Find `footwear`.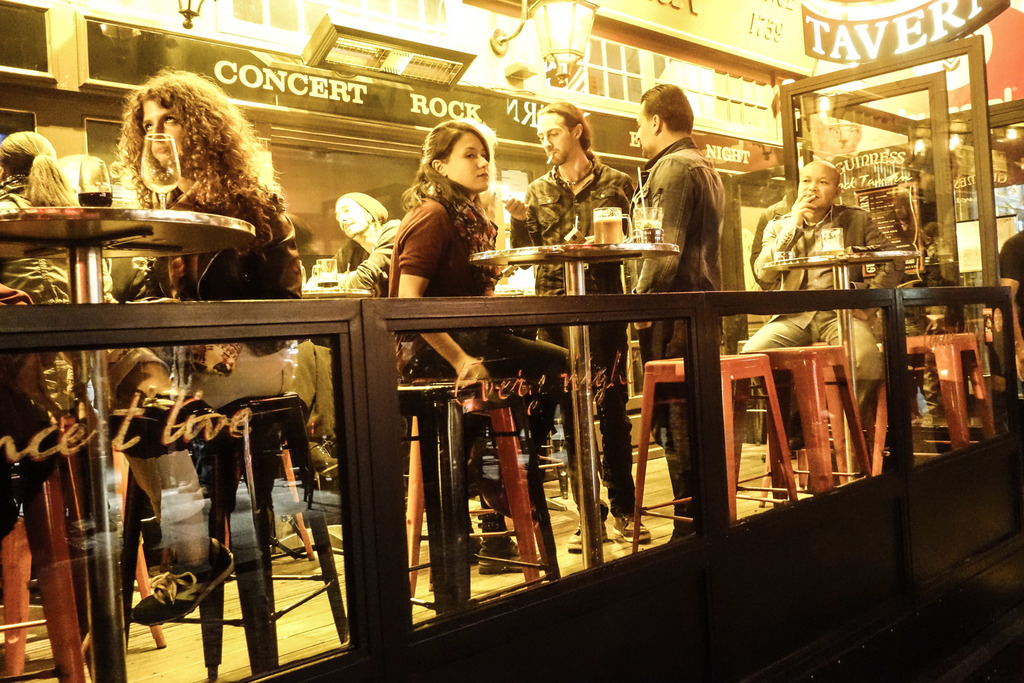
bbox=[129, 537, 236, 622].
